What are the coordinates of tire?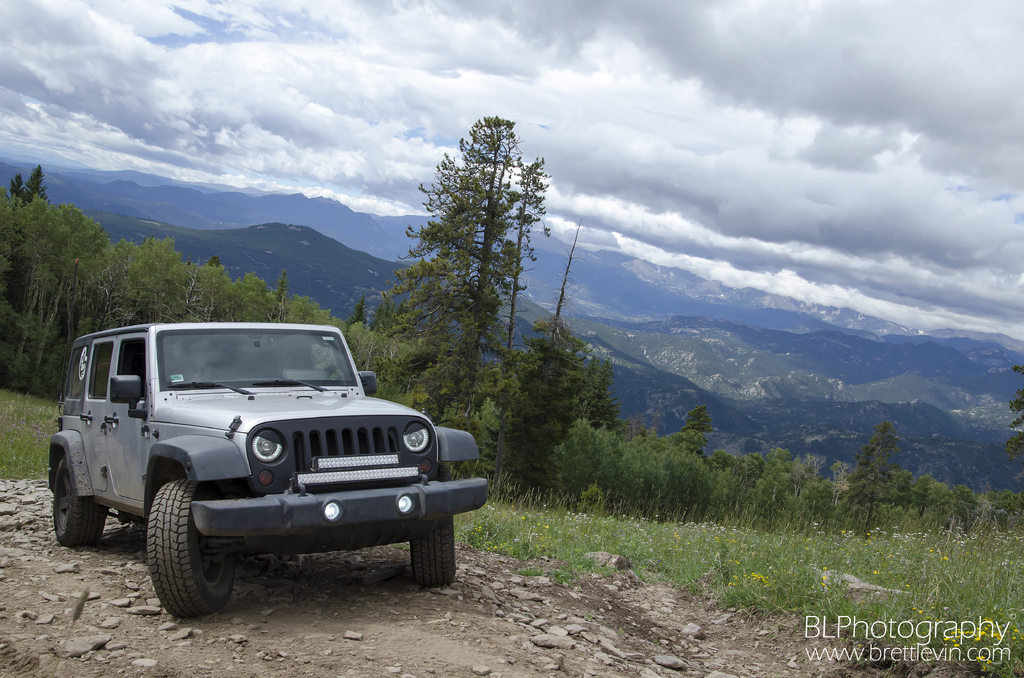
(52,464,105,549).
